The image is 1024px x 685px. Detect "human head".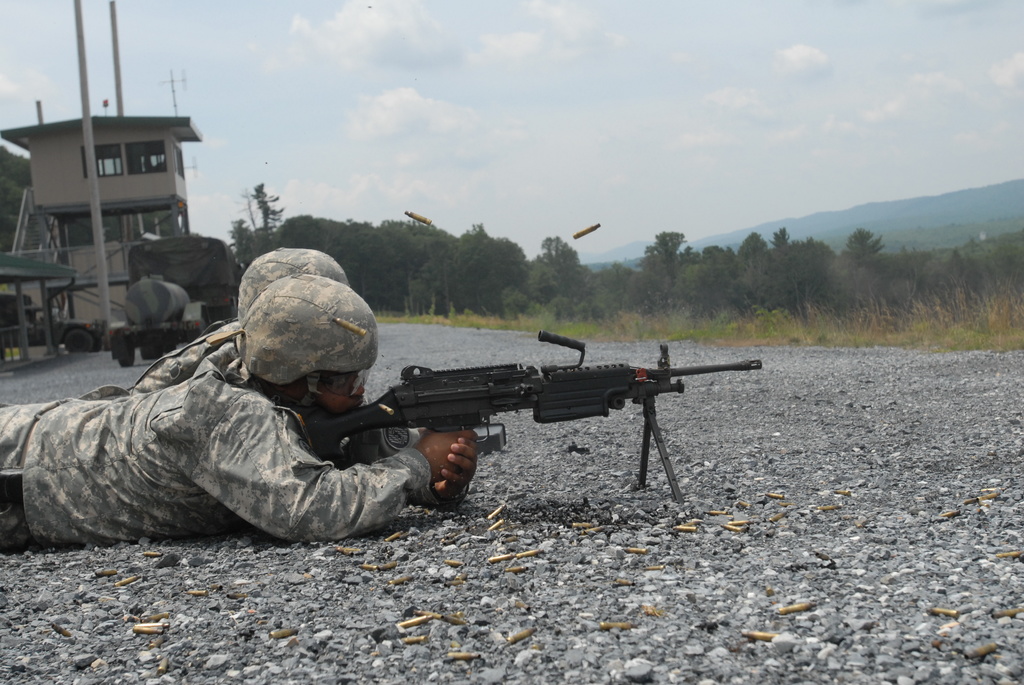
Detection: crop(235, 247, 349, 324).
